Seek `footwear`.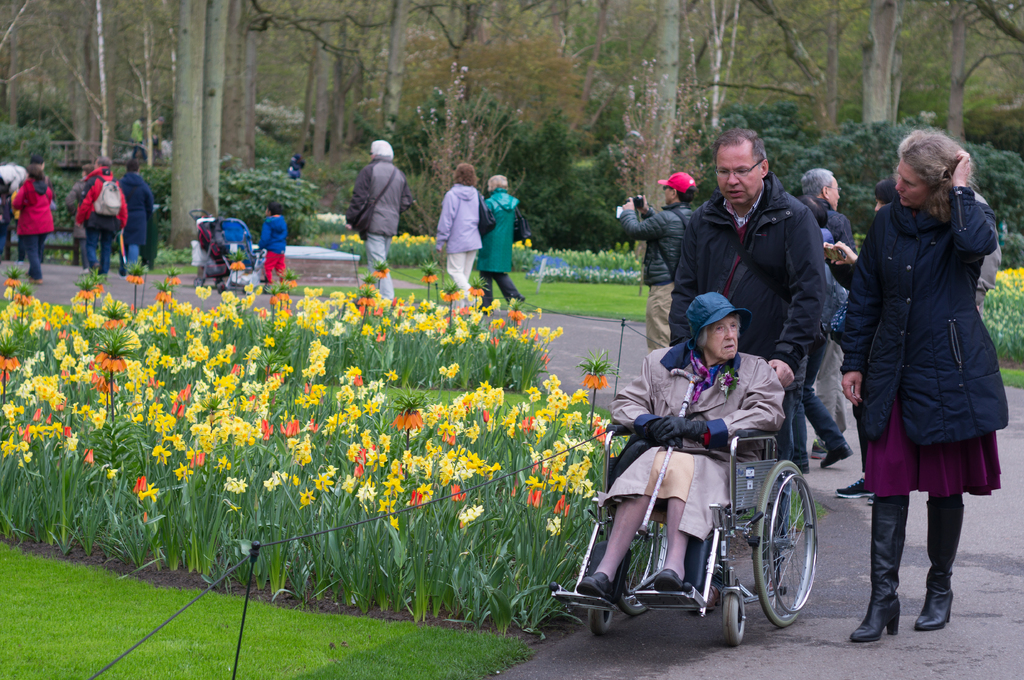
851 492 913 641.
